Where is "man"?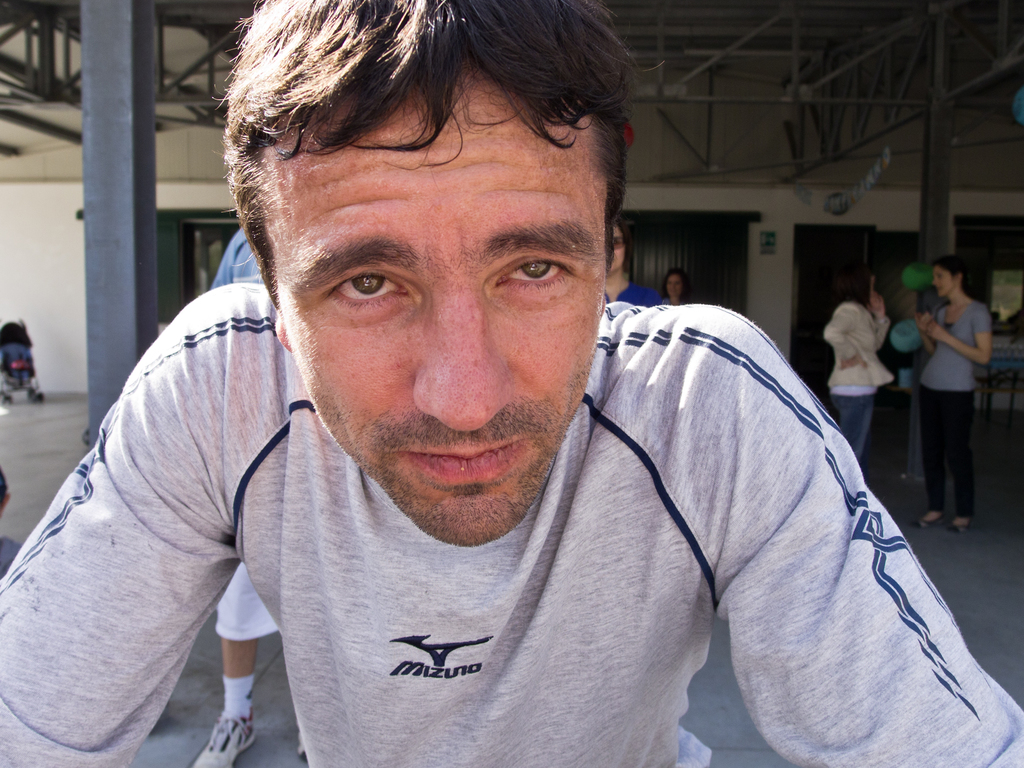
x1=30 y1=10 x2=995 y2=767.
